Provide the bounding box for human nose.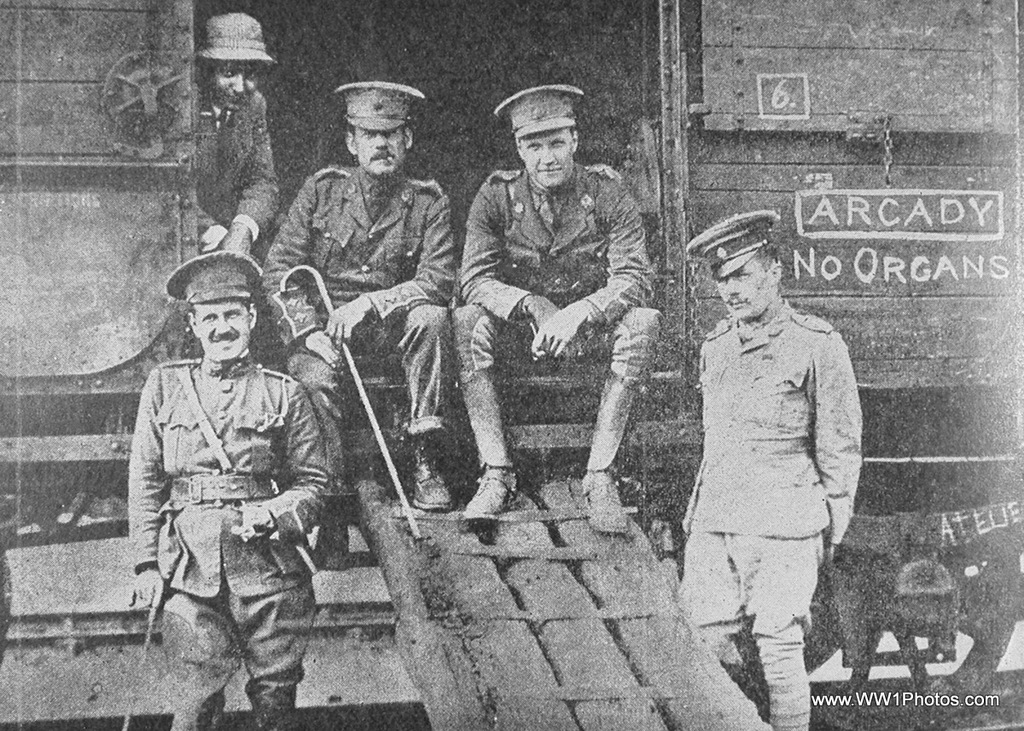
(219, 319, 232, 338).
